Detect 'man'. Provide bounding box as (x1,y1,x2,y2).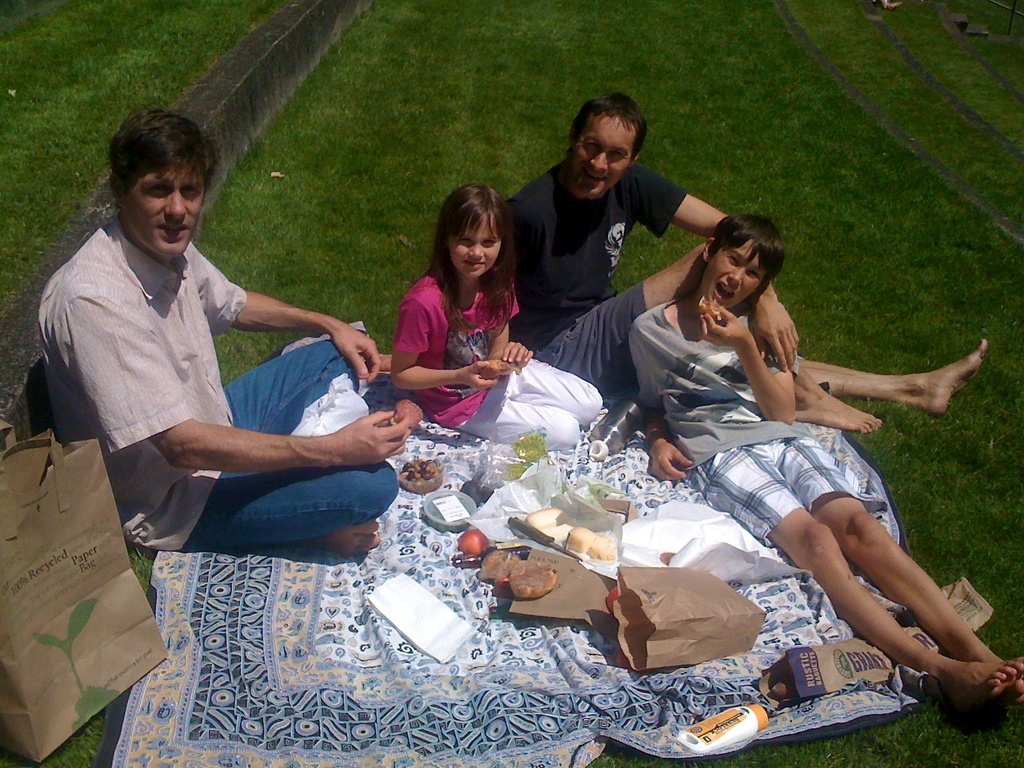
(32,90,412,553).
